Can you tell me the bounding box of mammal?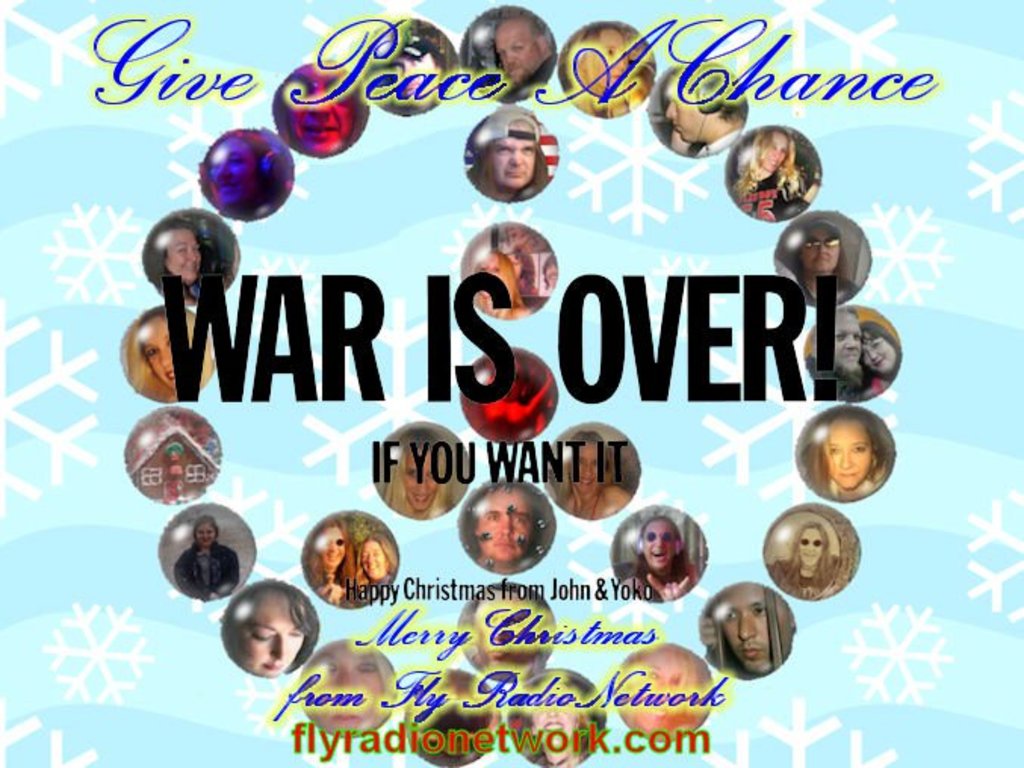
x1=306 y1=522 x2=354 y2=599.
